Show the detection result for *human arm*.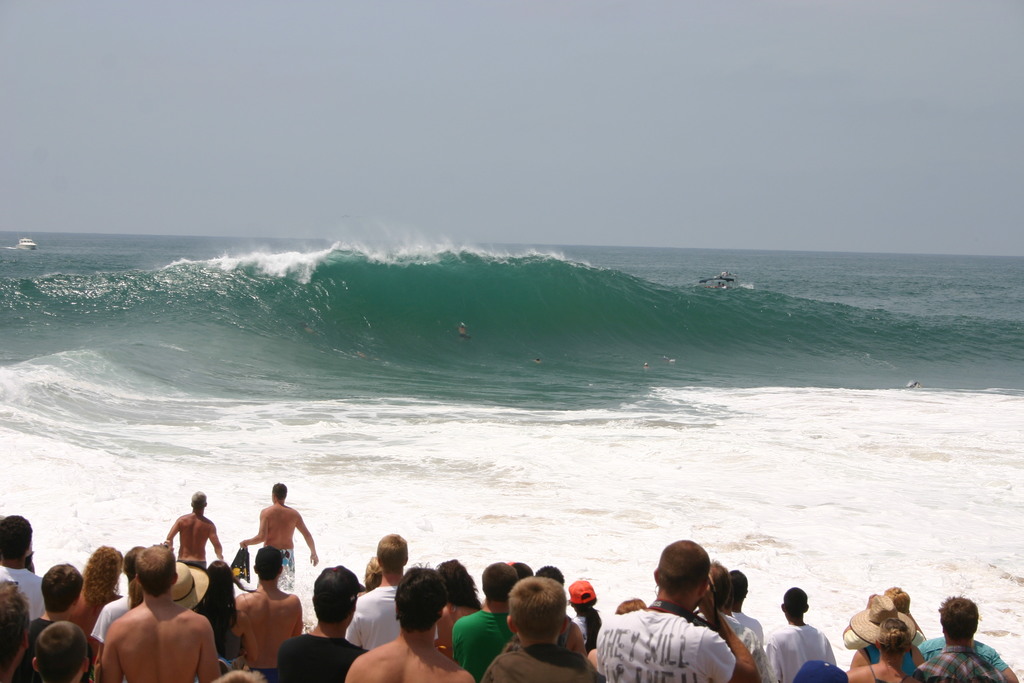
rect(434, 621, 439, 649).
